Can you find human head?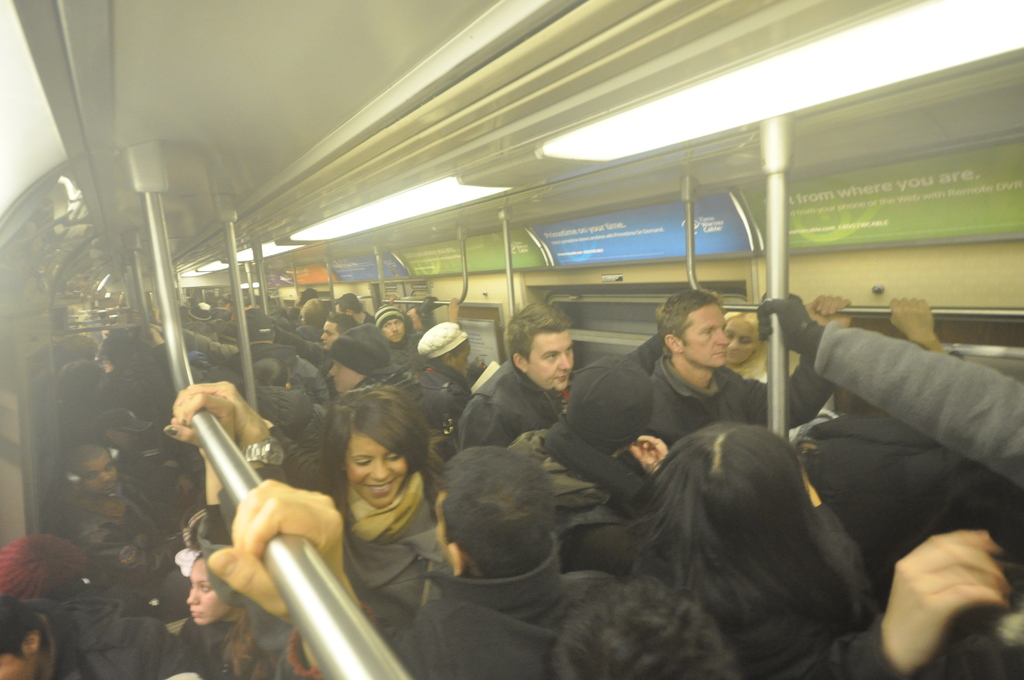
Yes, bounding box: box(319, 315, 357, 353).
